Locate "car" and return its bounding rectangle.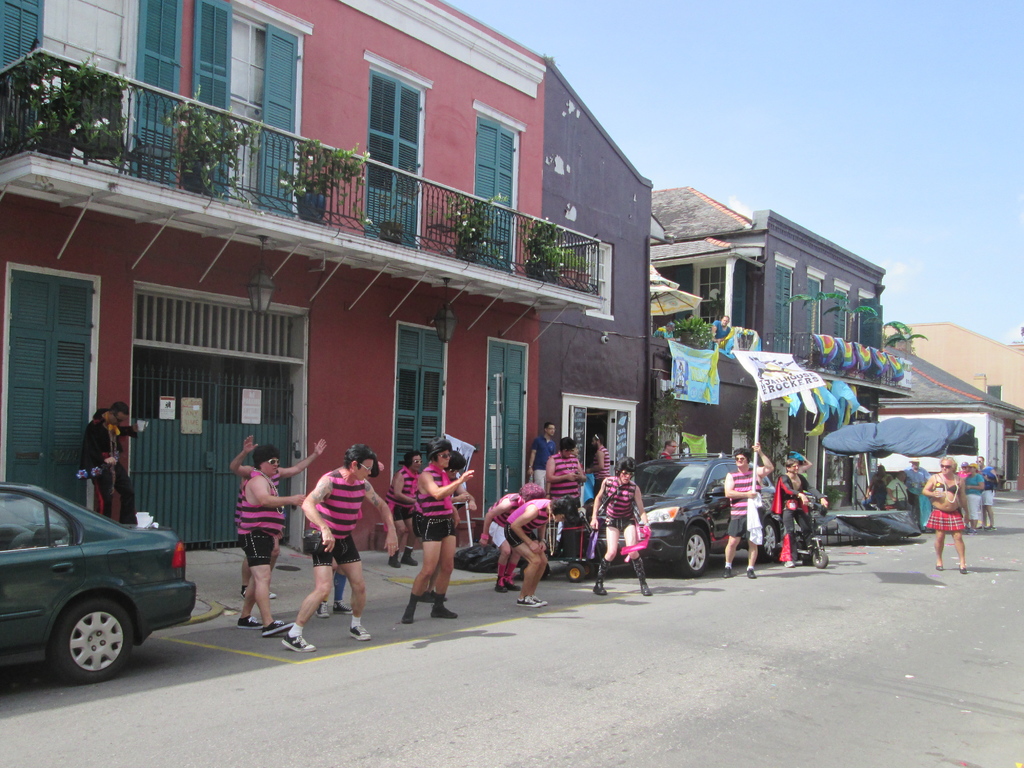
locate(0, 479, 196, 683).
